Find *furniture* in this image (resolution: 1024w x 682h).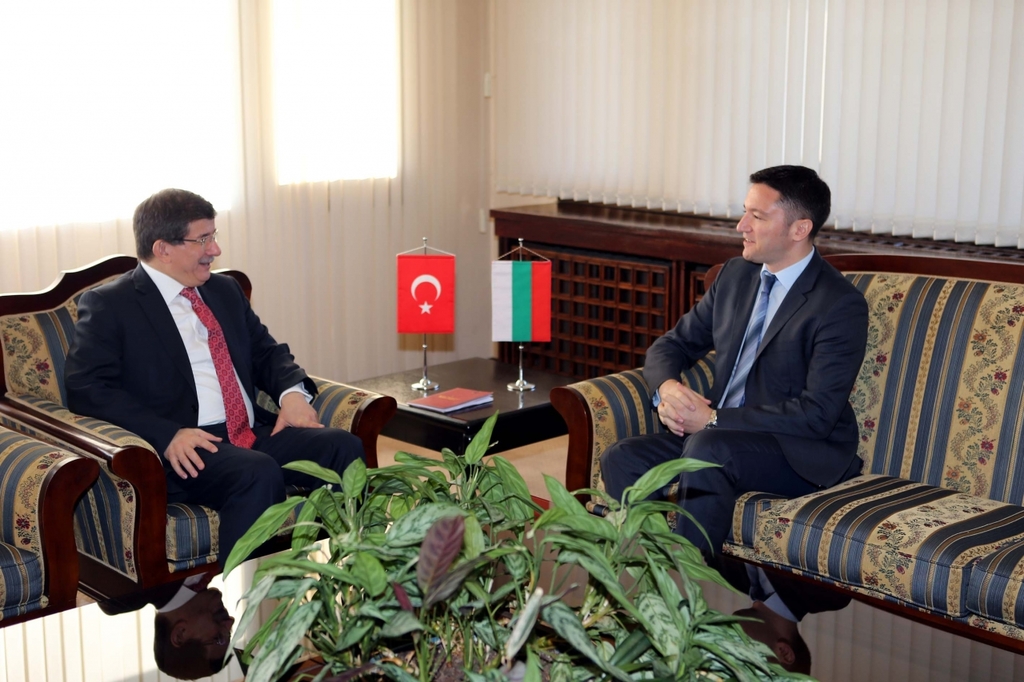
0/409/101/608.
